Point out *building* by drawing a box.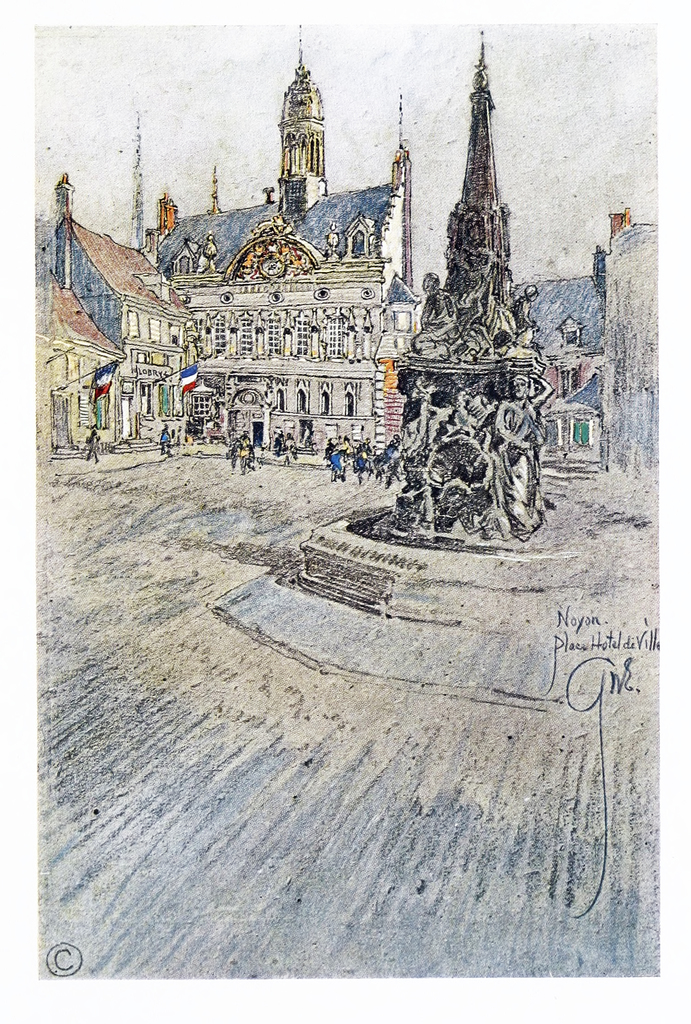
x1=40 y1=15 x2=431 y2=463.
